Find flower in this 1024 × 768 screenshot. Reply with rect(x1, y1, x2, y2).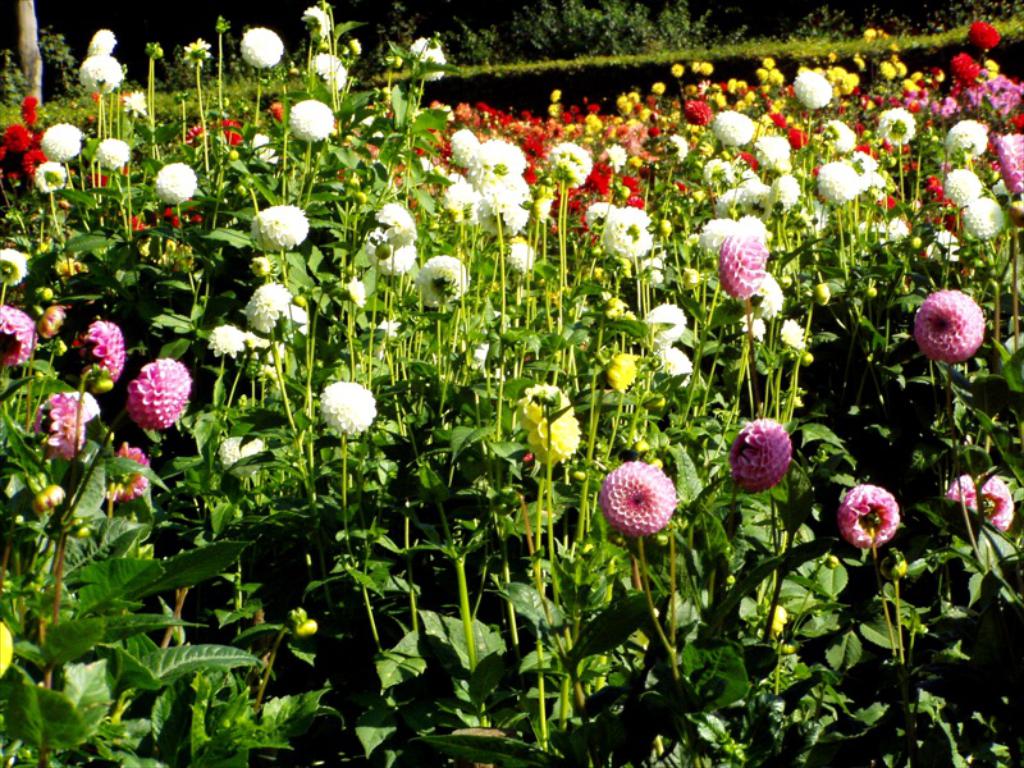
rect(511, 384, 589, 463).
